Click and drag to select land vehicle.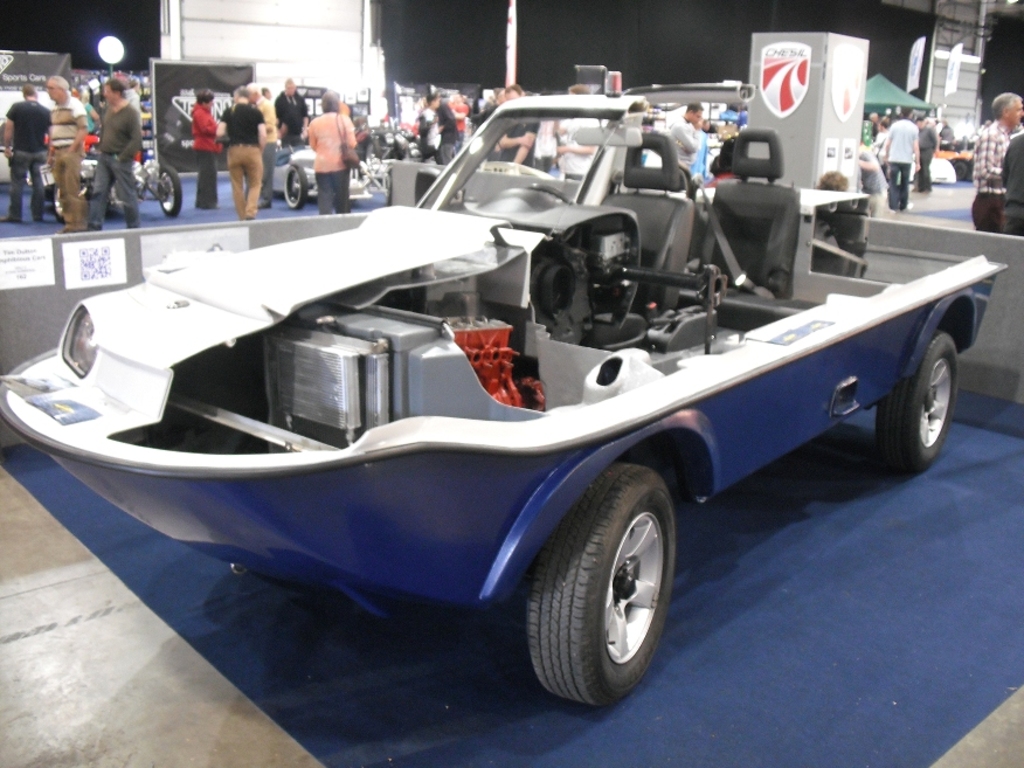
Selection: [271, 139, 374, 209].
